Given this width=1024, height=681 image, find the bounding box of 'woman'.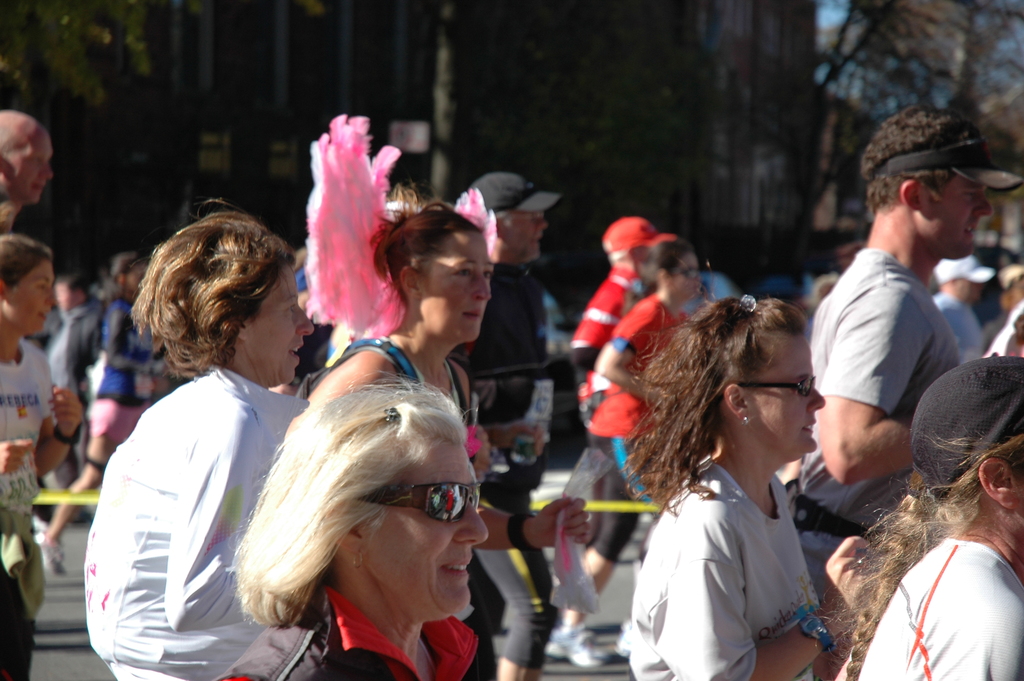
(left=219, top=381, right=489, bottom=680).
